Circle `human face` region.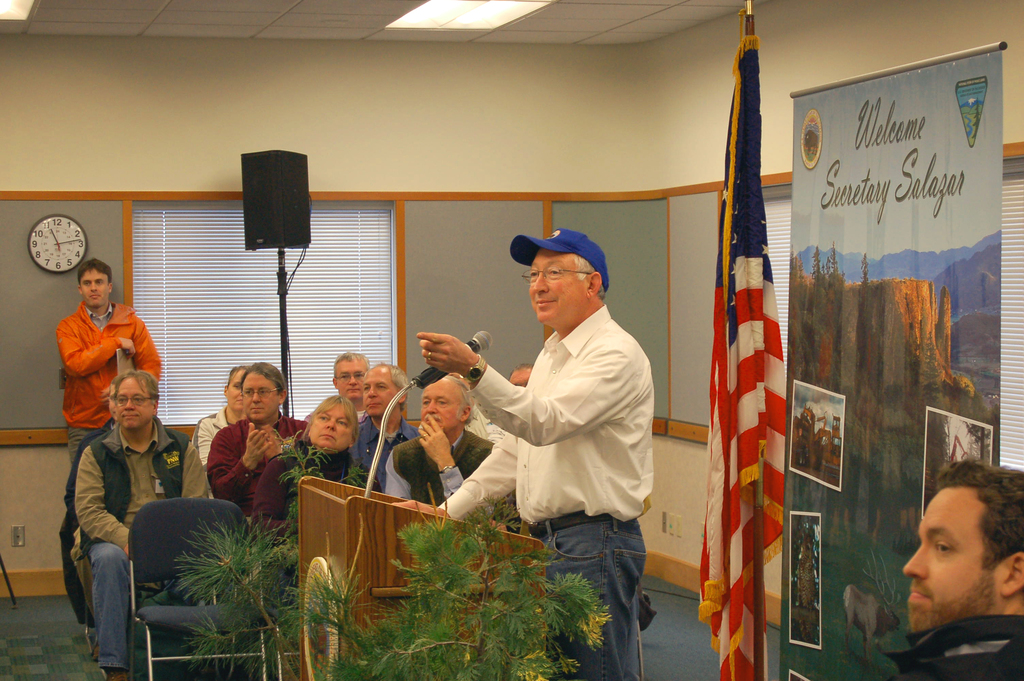
Region: {"left": 242, "top": 373, "right": 276, "bottom": 426}.
